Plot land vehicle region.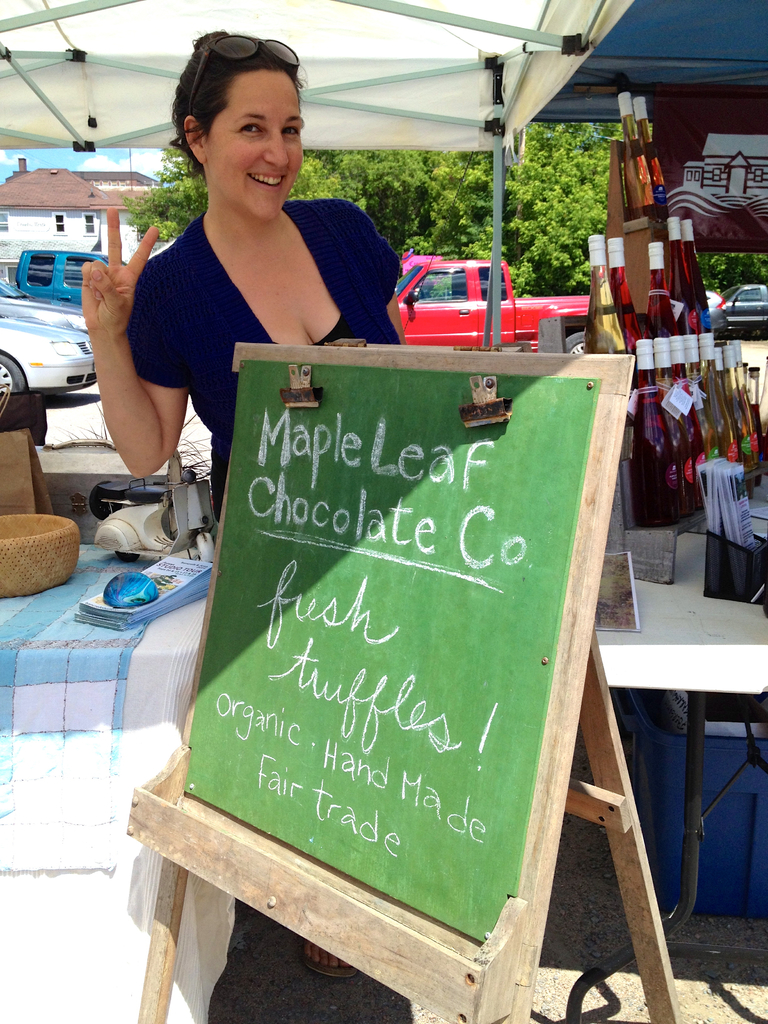
Plotted at 359:241:556:346.
